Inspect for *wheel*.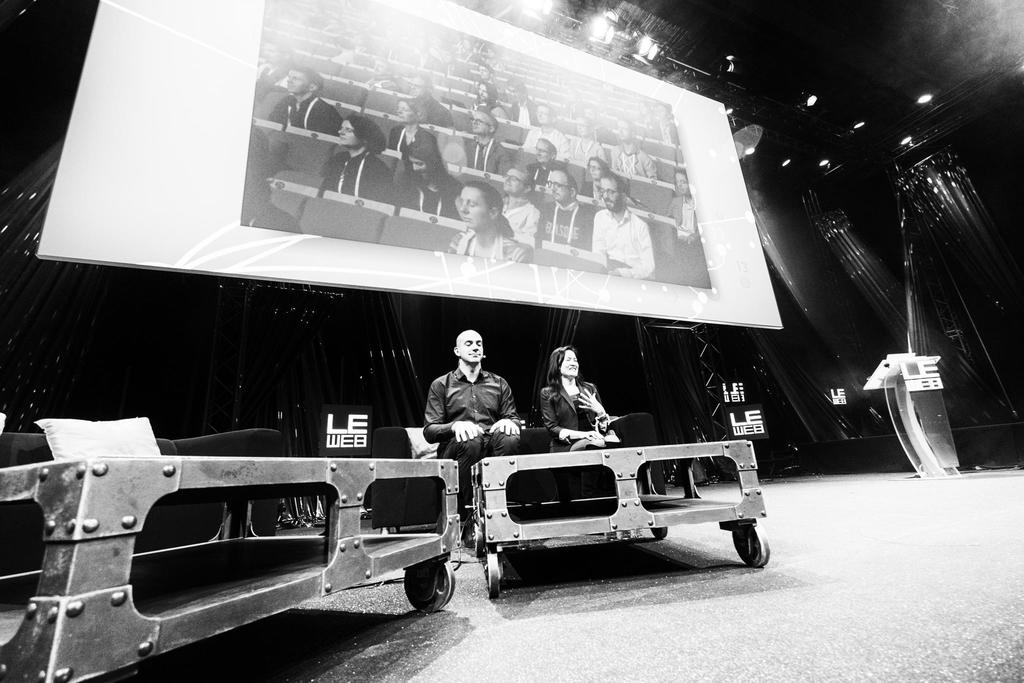
Inspection: [left=651, top=527, right=668, bottom=540].
